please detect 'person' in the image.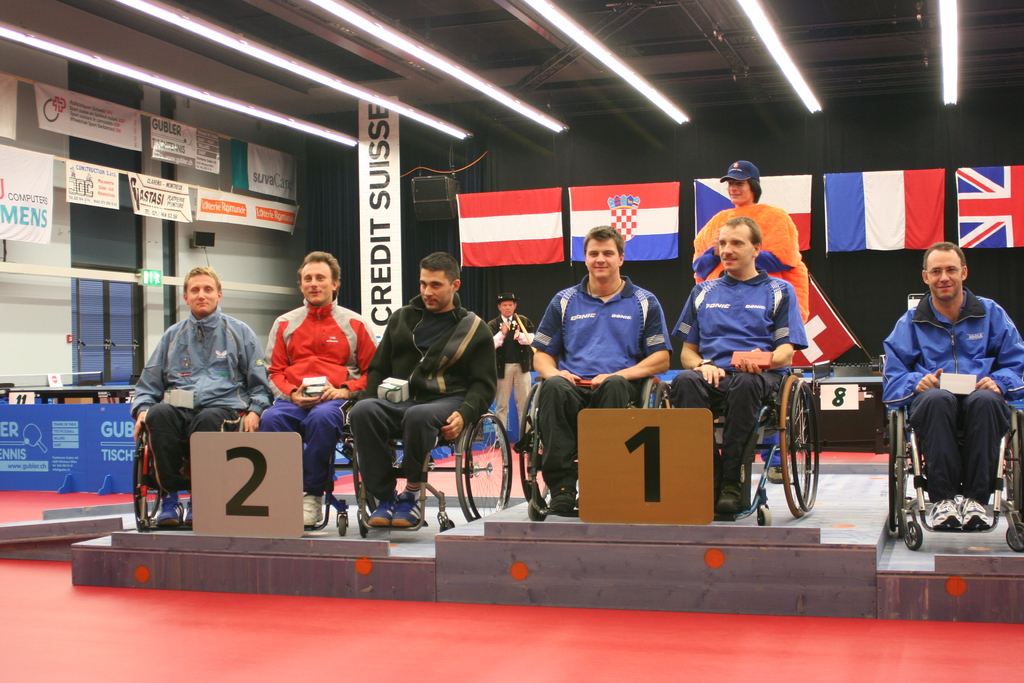
bbox=(690, 157, 808, 327).
